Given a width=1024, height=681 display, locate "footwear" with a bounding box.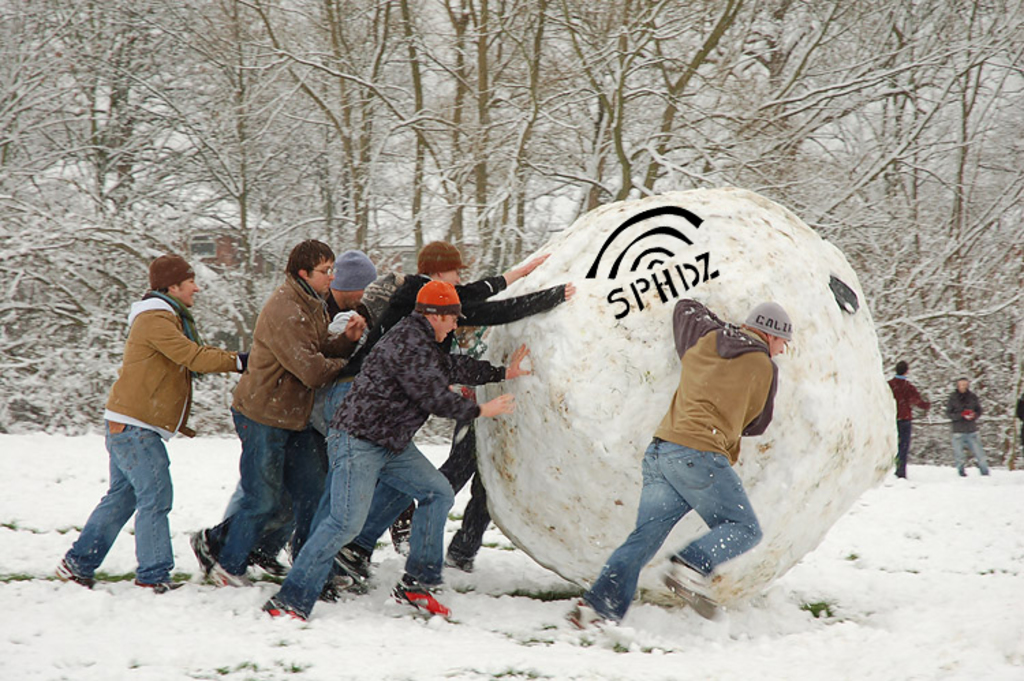
Located: 380, 577, 452, 635.
